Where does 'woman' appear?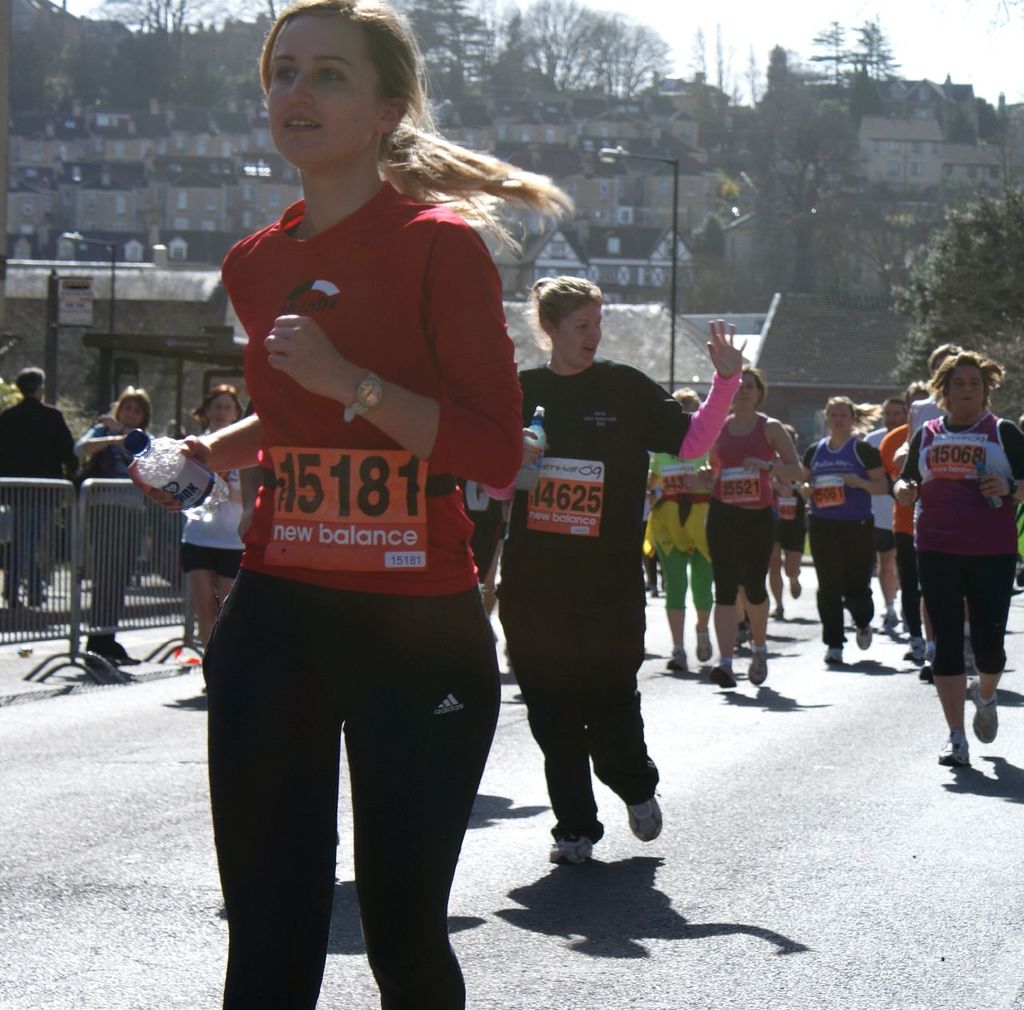
Appears at crop(169, 374, 244, 643).
